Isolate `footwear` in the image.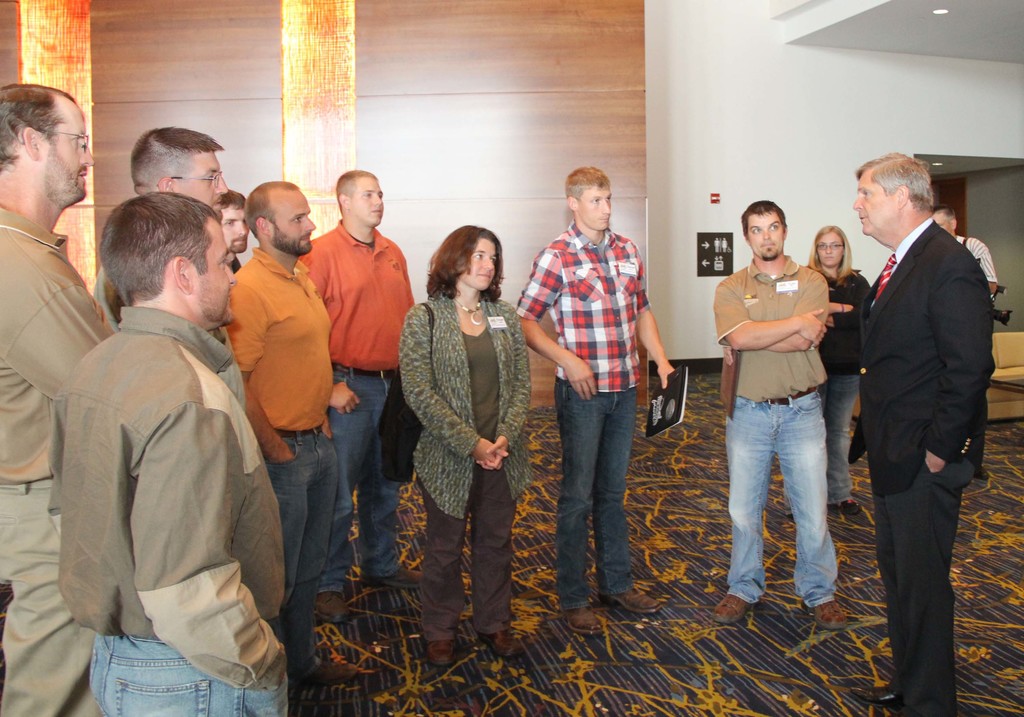
Isolated region: <box>476,625,525,660</box>.
